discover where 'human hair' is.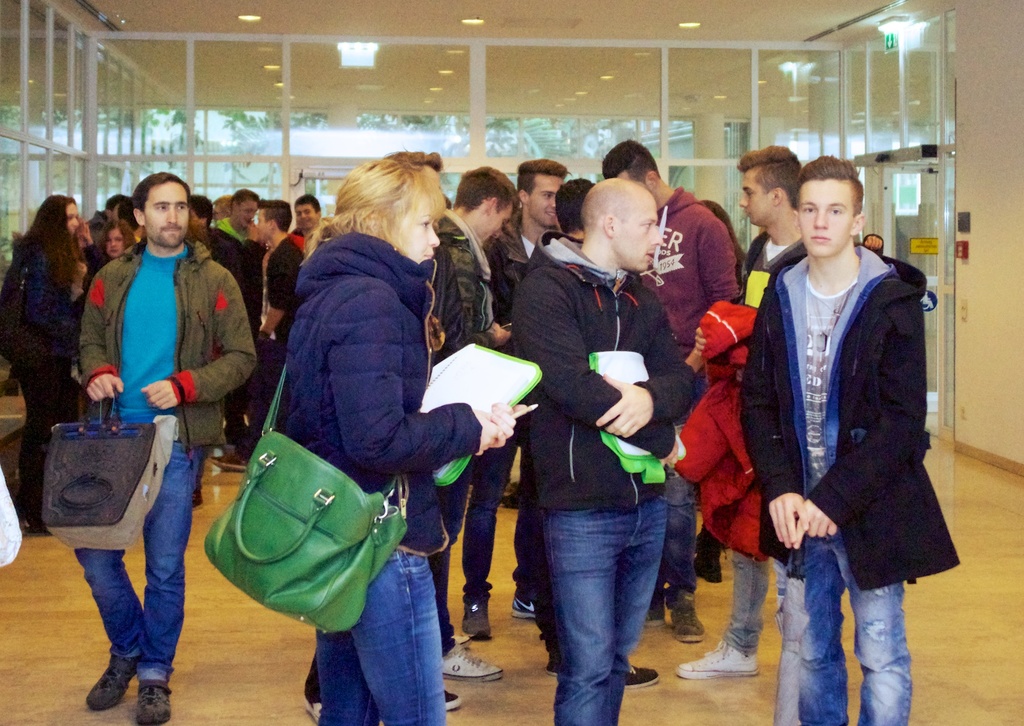
Discovered at (456, 165, 518, 214).
